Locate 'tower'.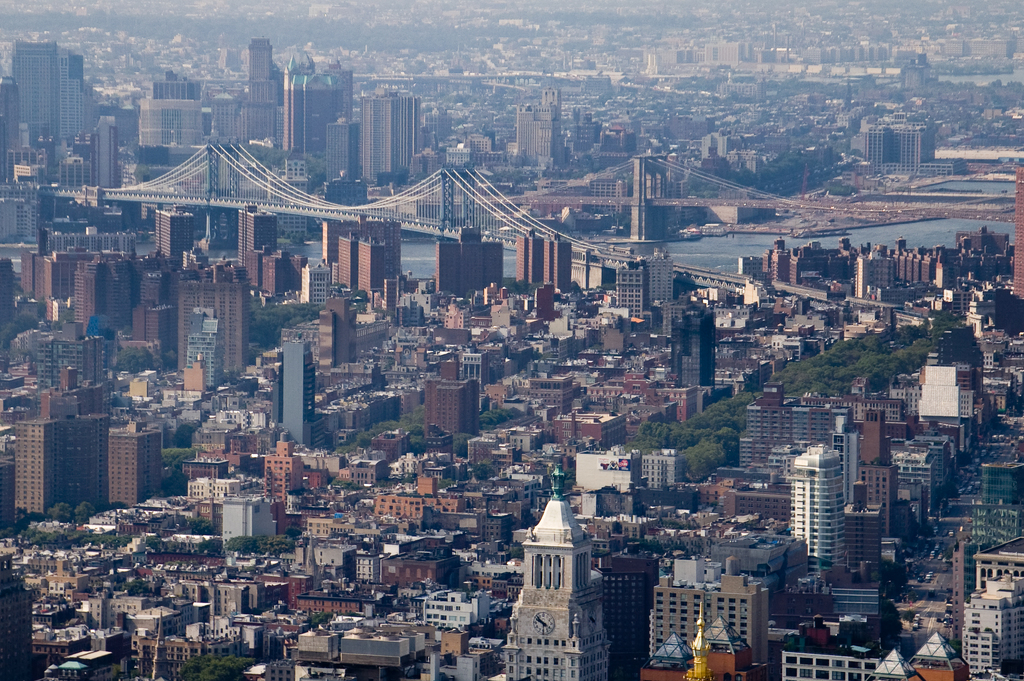
Bounding box: 678,298,717,388.
